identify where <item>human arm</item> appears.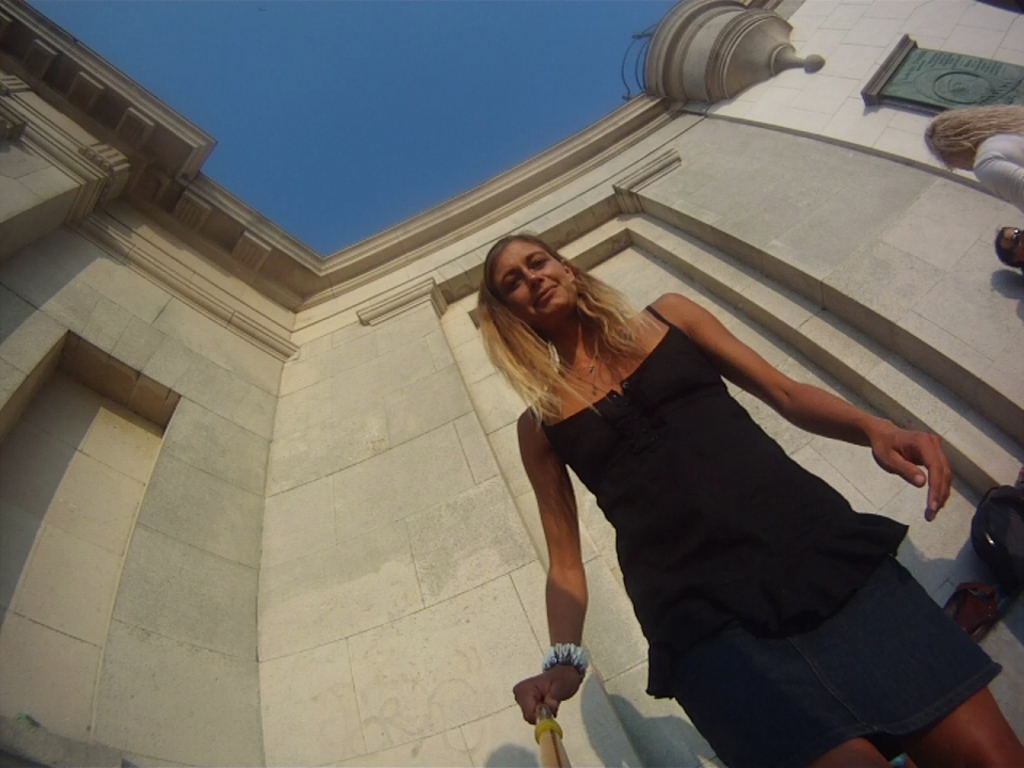
Appears at left=644, top=308, right=925, bottom=491.
